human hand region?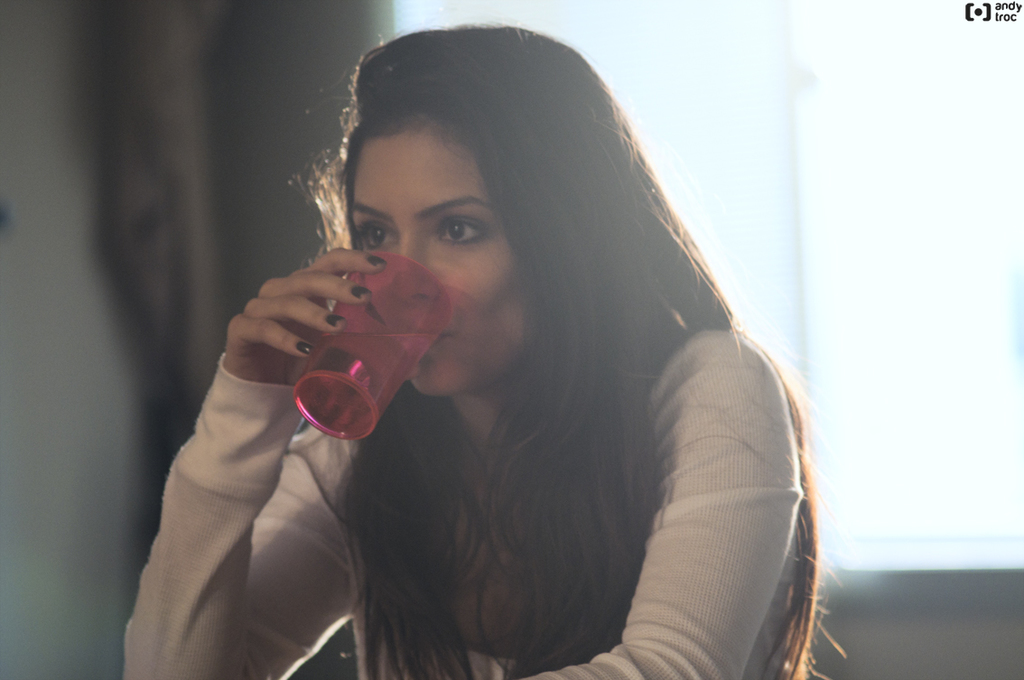
Rect(211, 261, 414, 420)
